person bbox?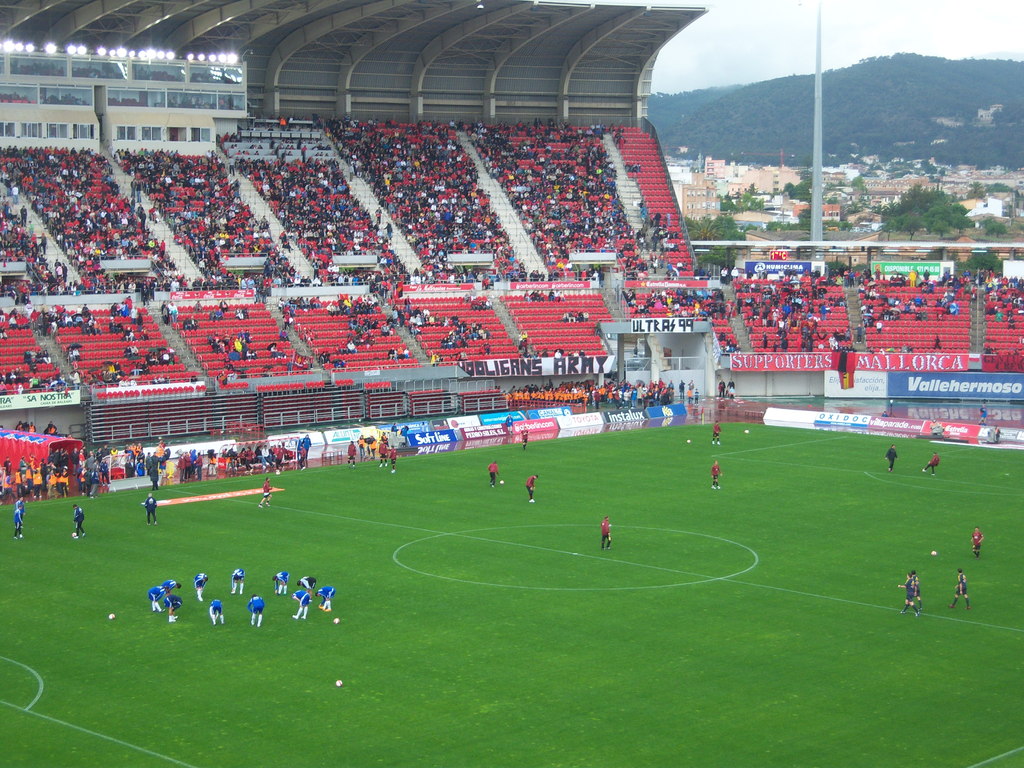
{"x1": 489, "y1": 459, "x2": 500, "y2": 489}
